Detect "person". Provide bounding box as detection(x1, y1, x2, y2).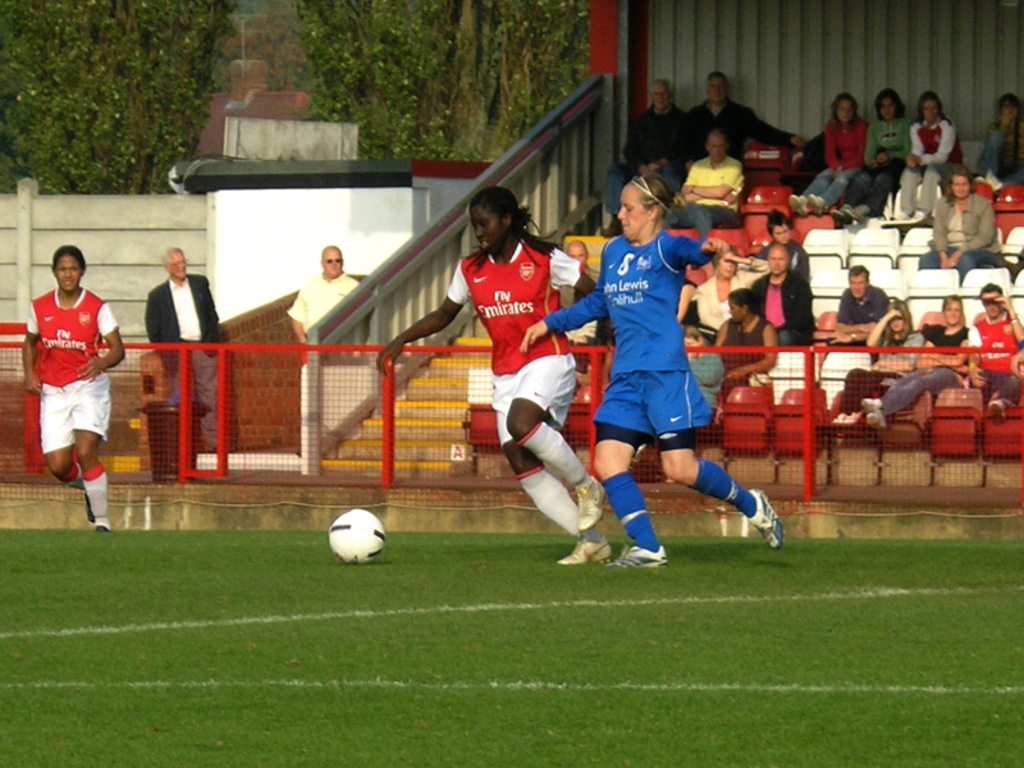
detection(678, 72, 801, 163).
